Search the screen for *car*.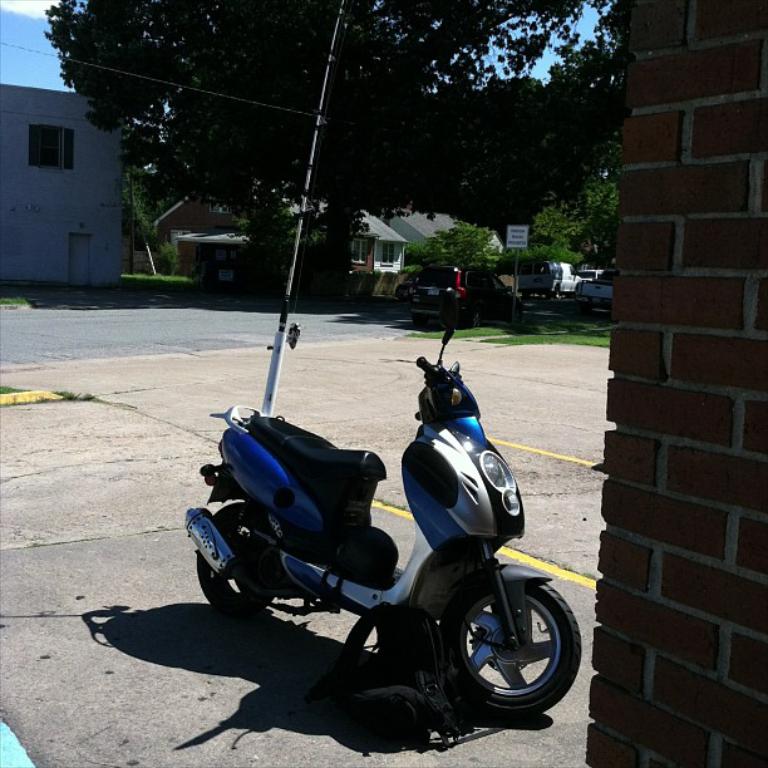
Found at 579 269 615 310.
